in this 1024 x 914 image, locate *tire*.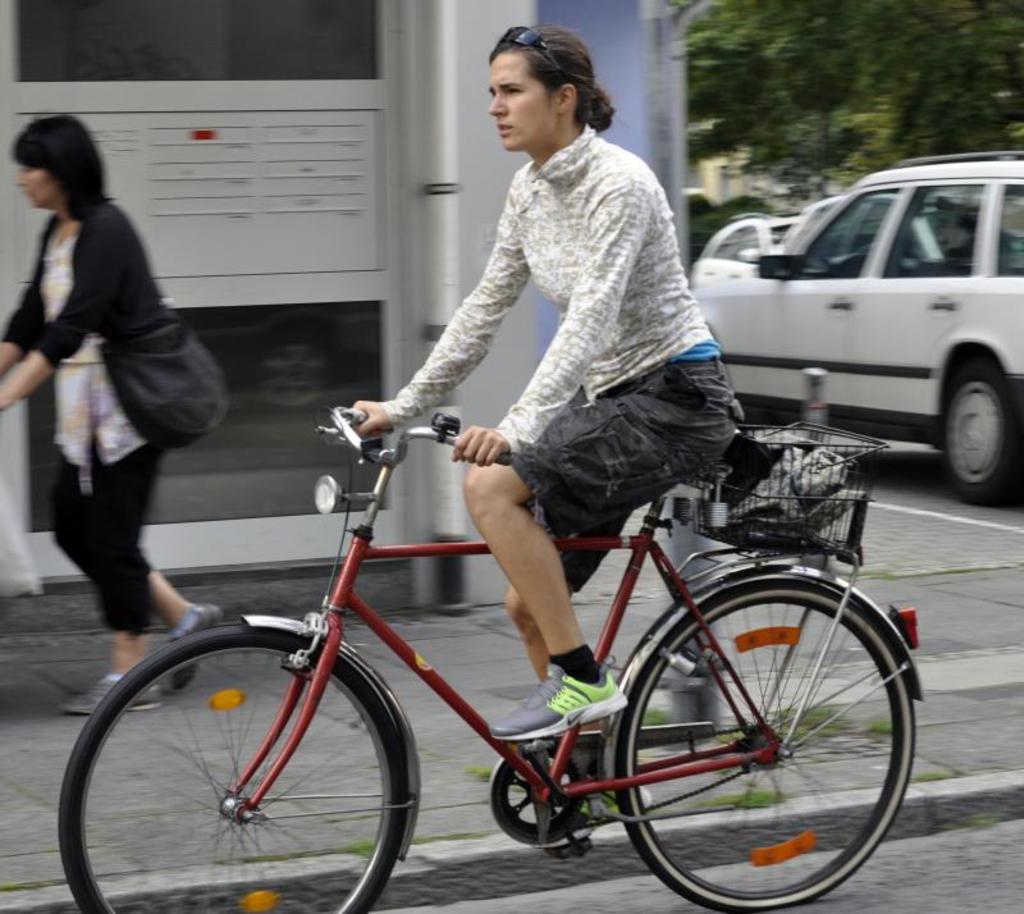
Bounding box: <bbox>60, 618, 411, 913</bbox>.
